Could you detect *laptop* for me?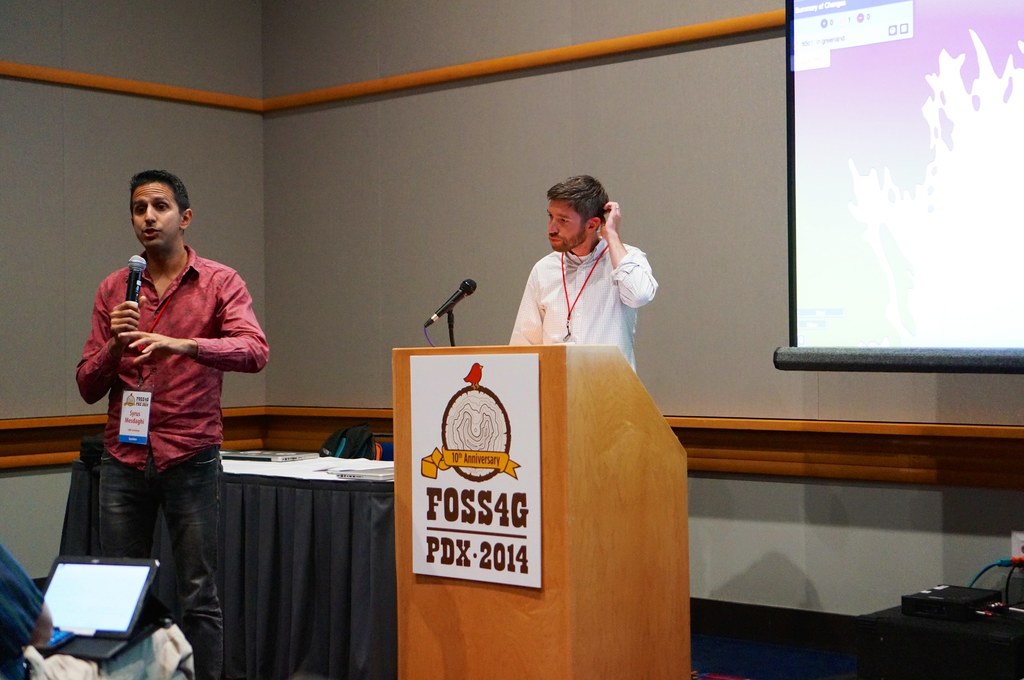
Detection result: box(220, 447, 322, 463).
